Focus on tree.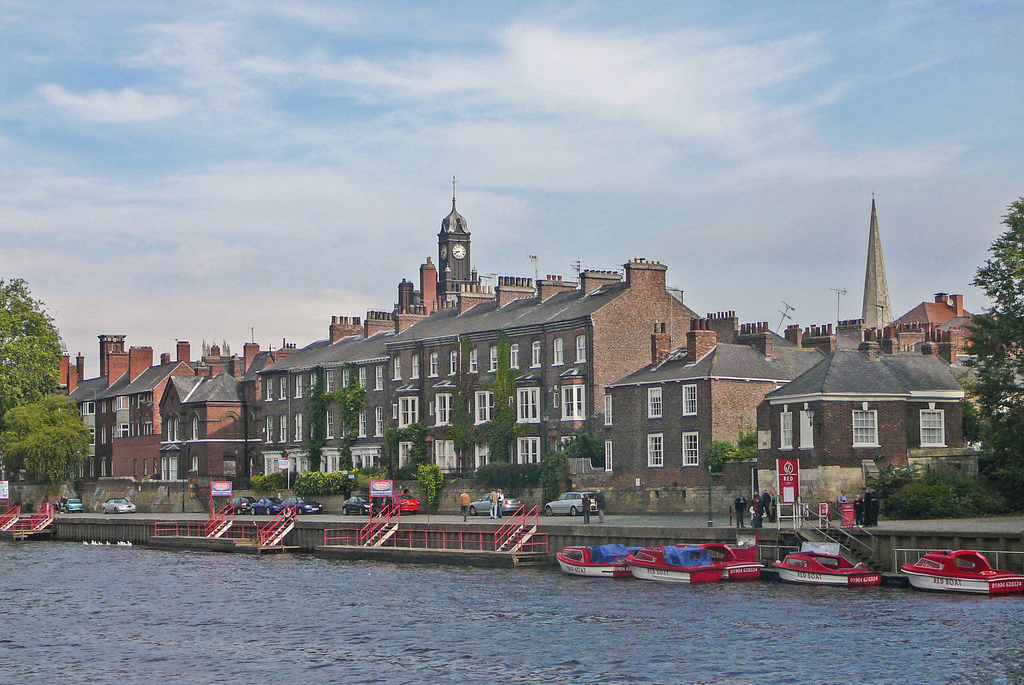
Focused at left=538, top=447, right=570, bottom=501.
